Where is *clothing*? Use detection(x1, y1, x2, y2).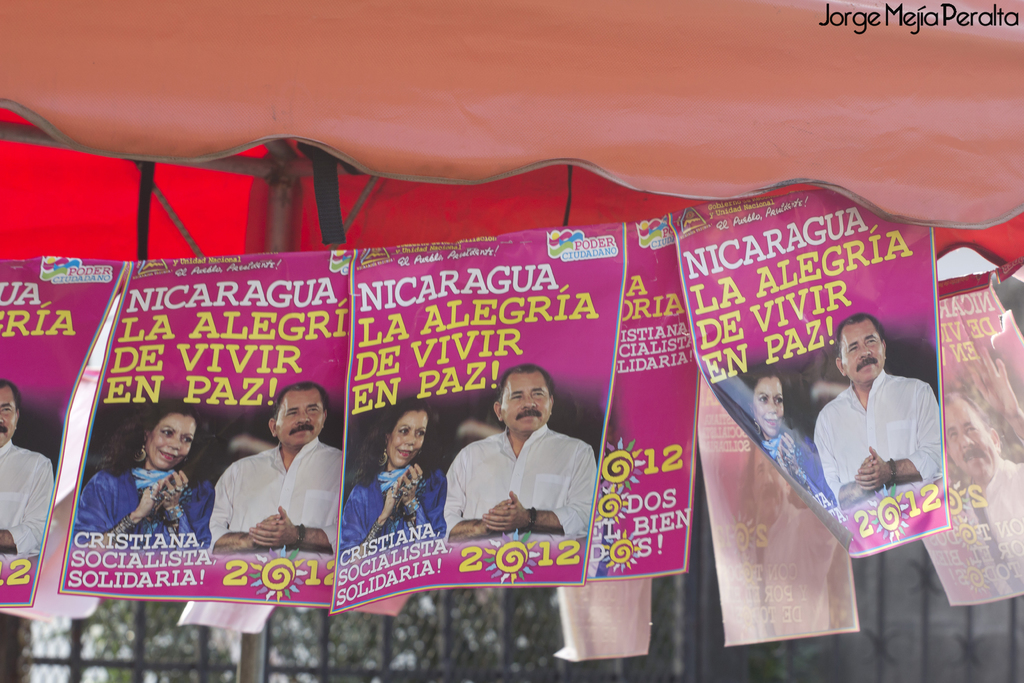
detection(75, 463, 211, 549).
